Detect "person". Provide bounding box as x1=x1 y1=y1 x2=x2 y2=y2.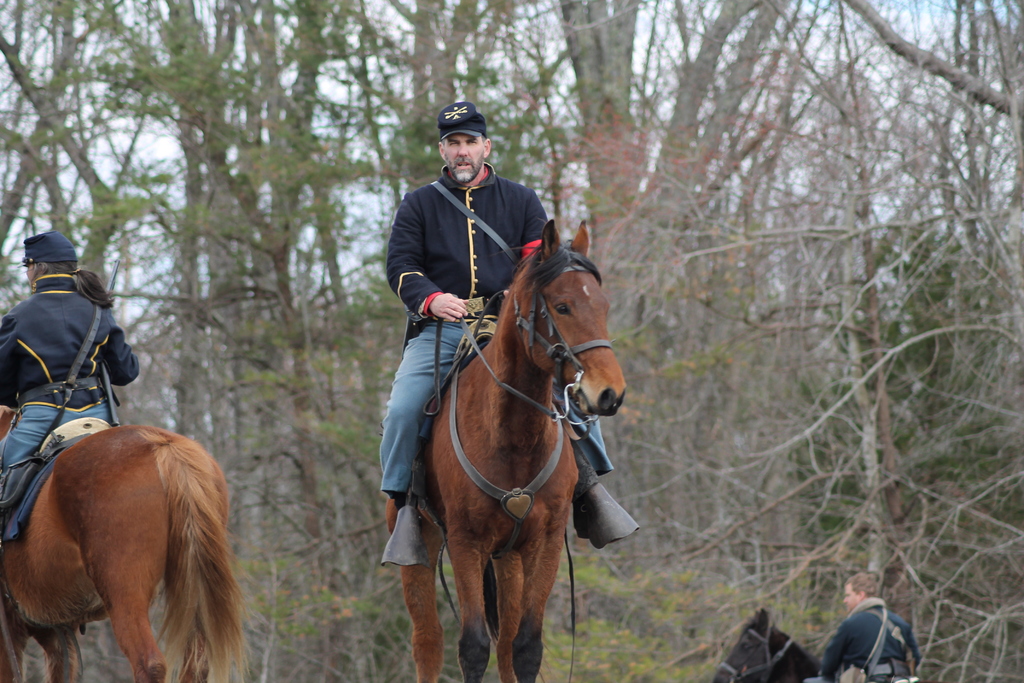
x1=0 y1=234 x2=141 y2=540.
